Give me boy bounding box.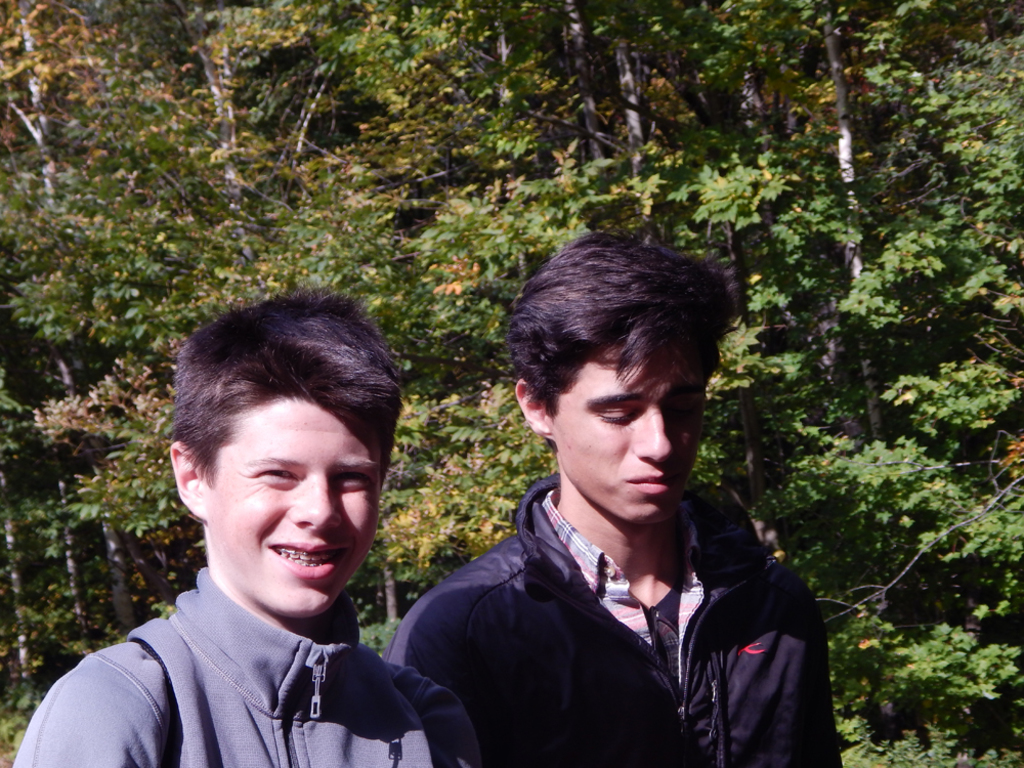
BBox(12, 279, 482, 767).
